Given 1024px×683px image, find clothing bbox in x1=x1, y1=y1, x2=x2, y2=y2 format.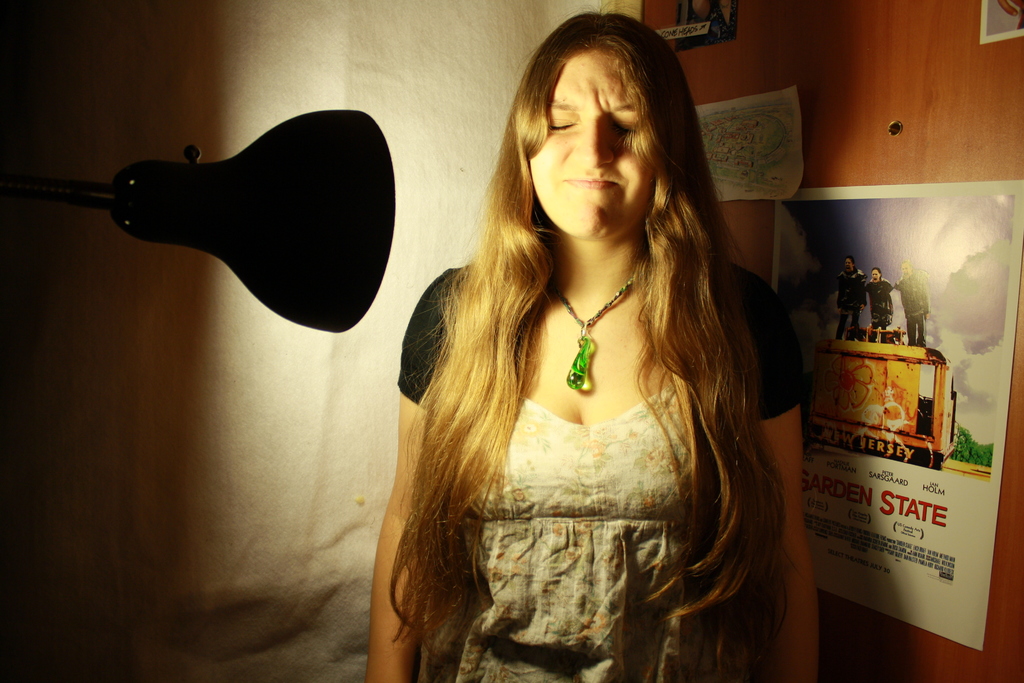
x1=867, y1=284, x2=892, y2=342.
